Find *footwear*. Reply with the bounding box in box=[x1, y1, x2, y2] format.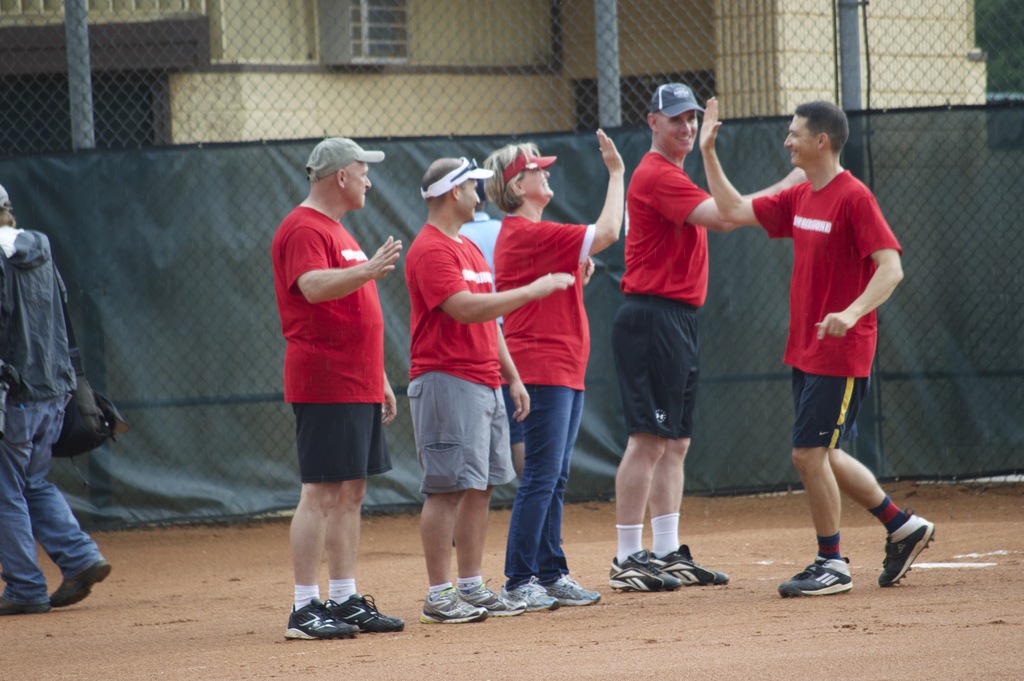
box=[610, 548, 684, 592].
